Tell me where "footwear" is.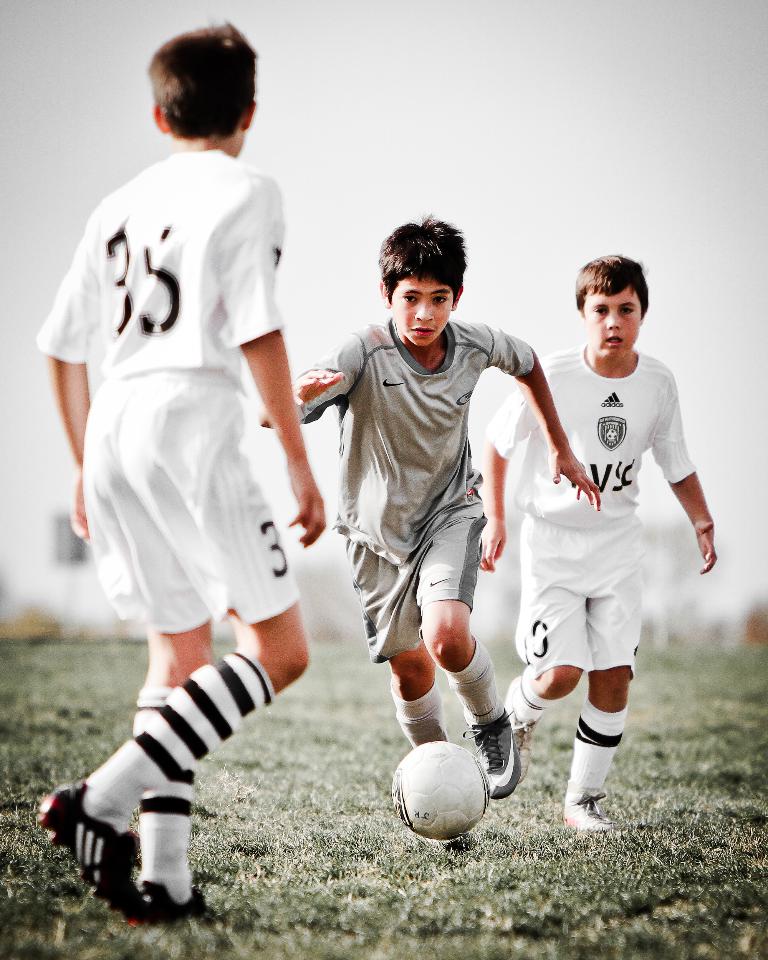
"footwear" is at <box>55,757,209,927</box>.
